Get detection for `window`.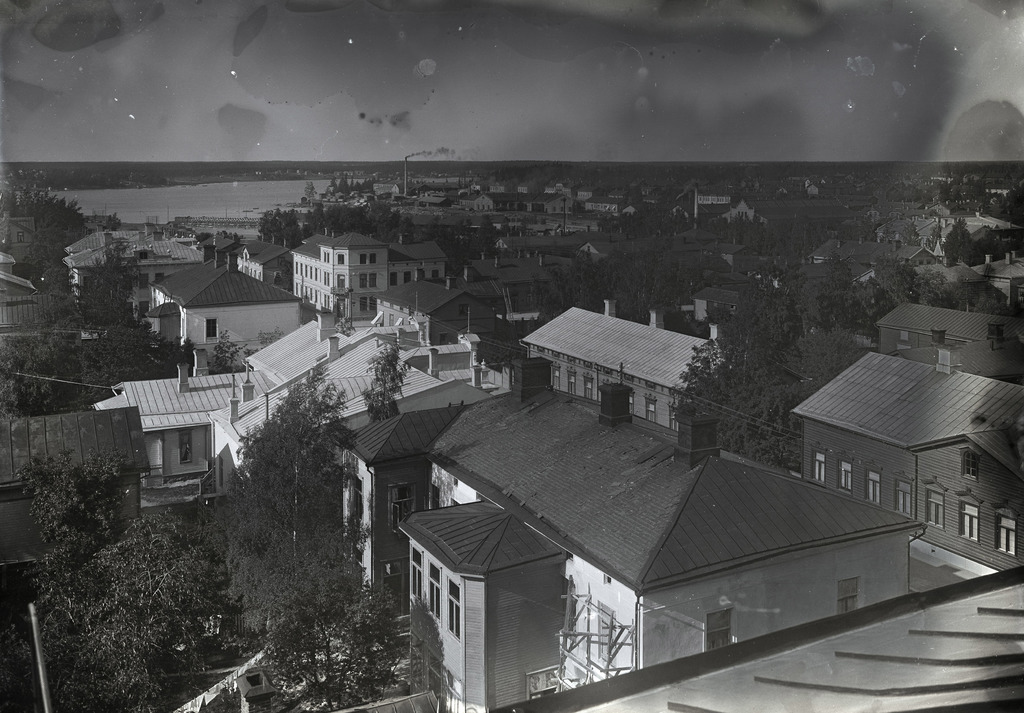
Detection: box(569, 367, 576, 398).
